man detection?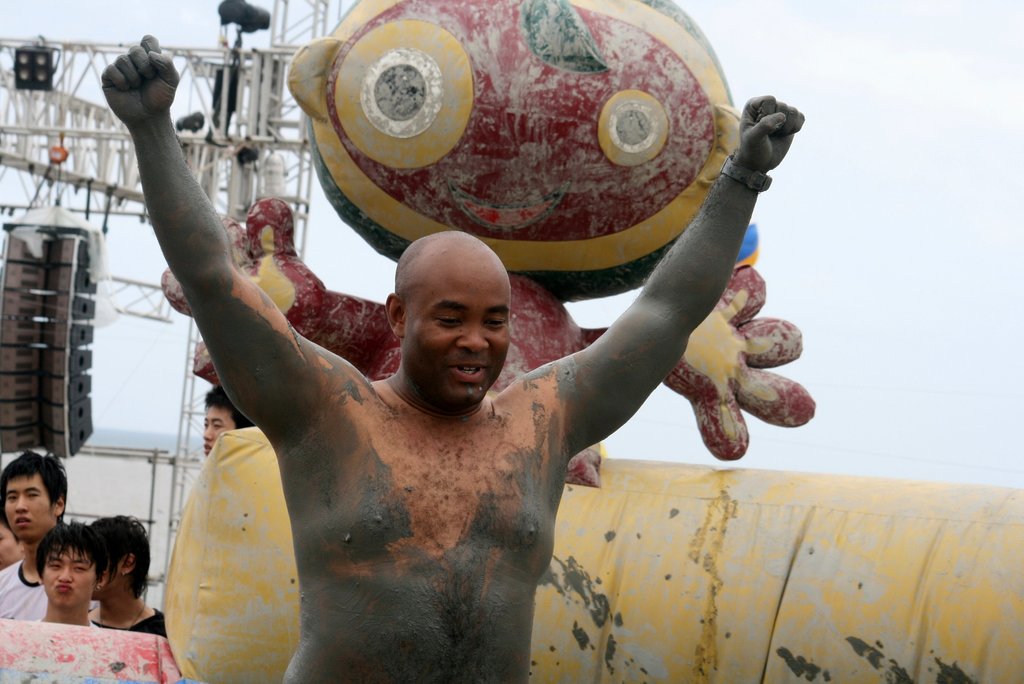
BBox(33, 515, 107, 632)
